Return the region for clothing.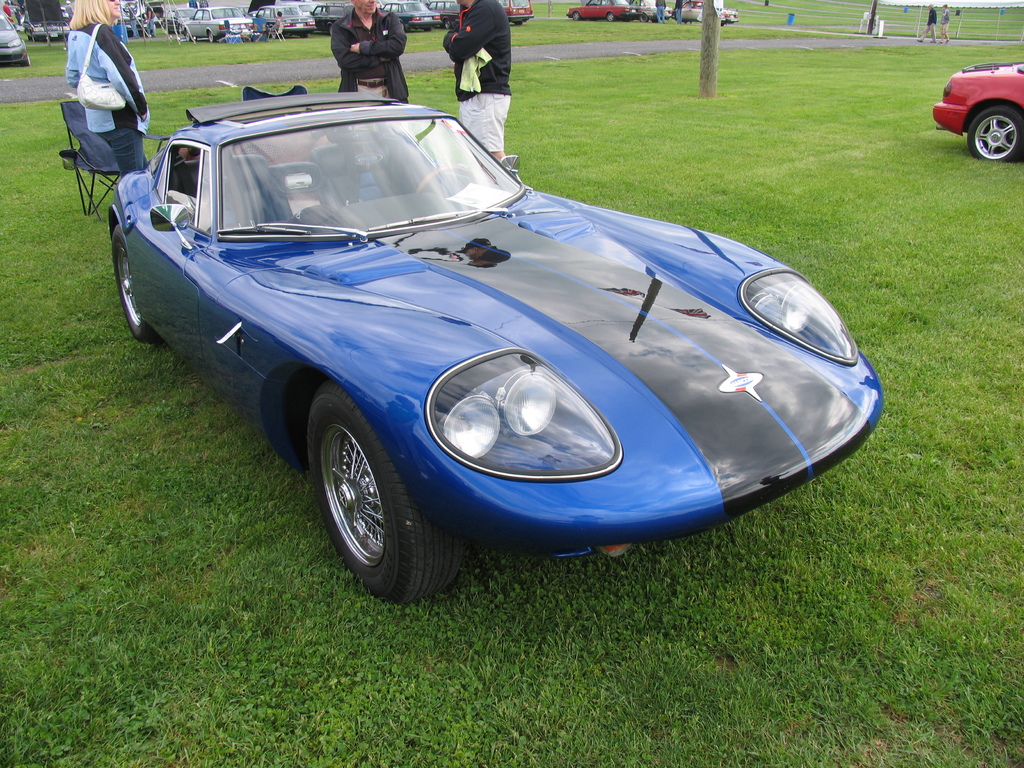
268, 15, 282, 32.
